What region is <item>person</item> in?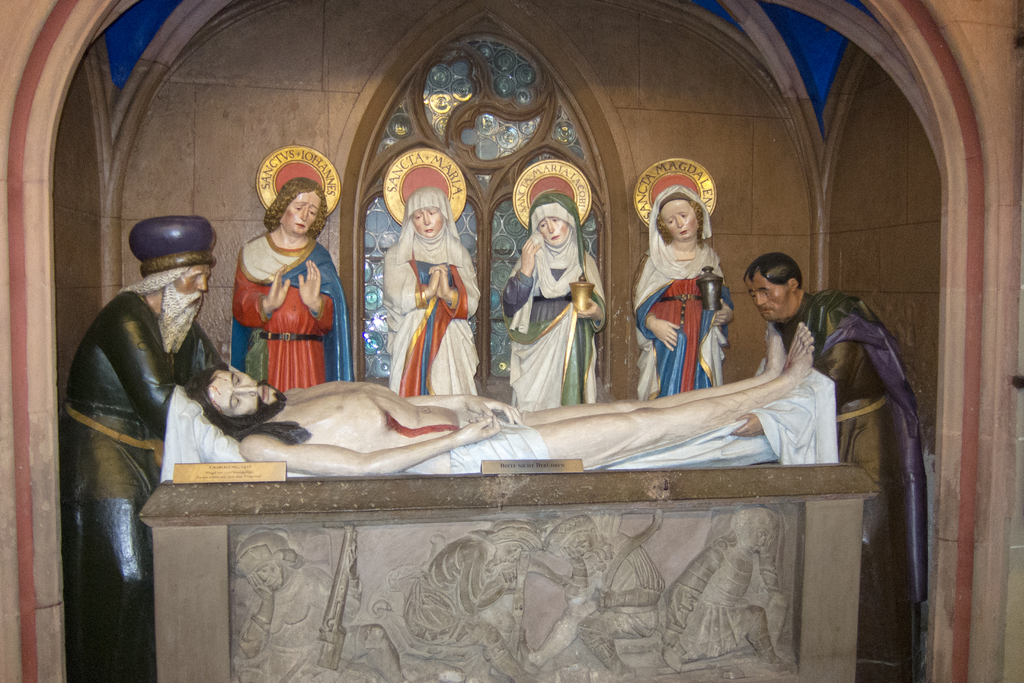
{"left": 399, "top": 521, "right": 538, "bottom": 682}.
